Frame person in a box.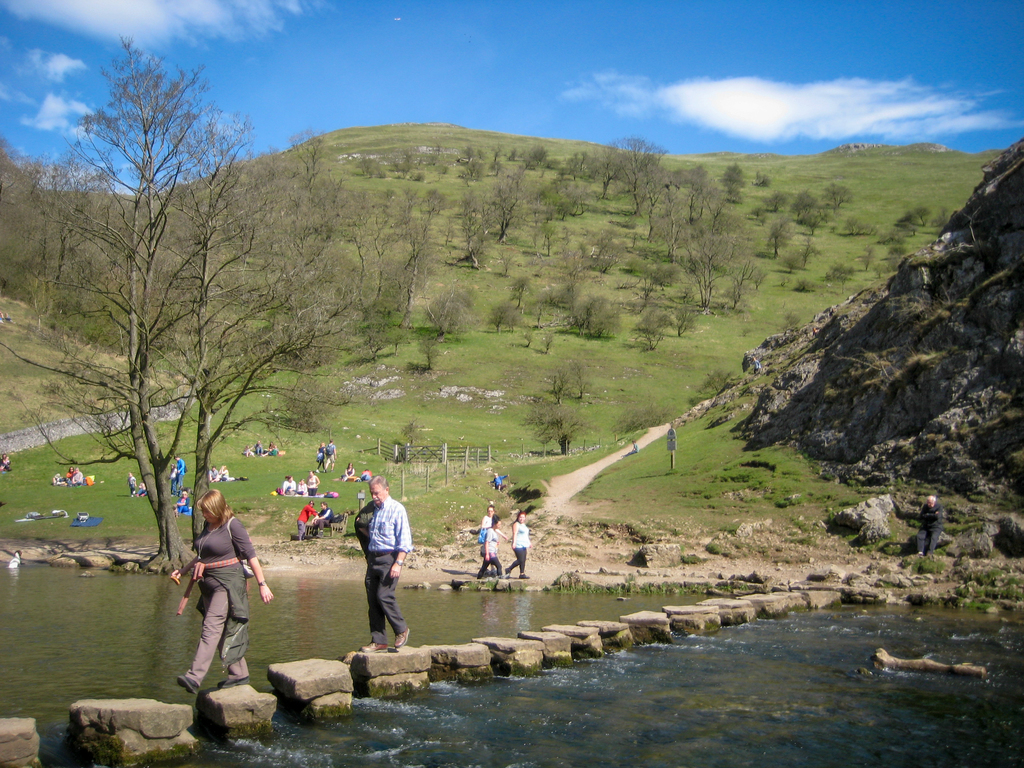
(left=171, top=452, right=188, bottom=490).
